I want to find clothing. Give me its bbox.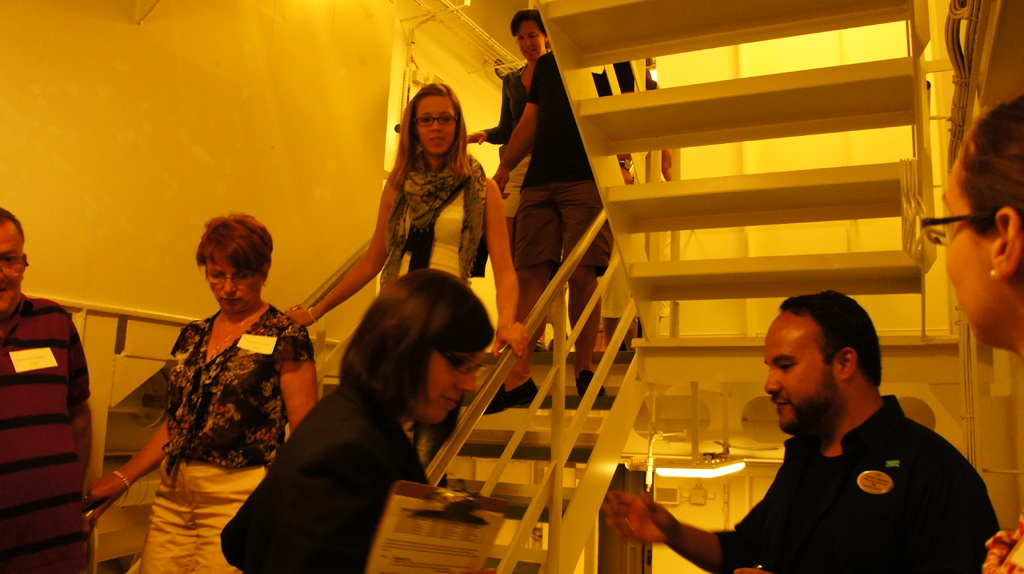
[left=0, top=295, right=93, bottom=573].
